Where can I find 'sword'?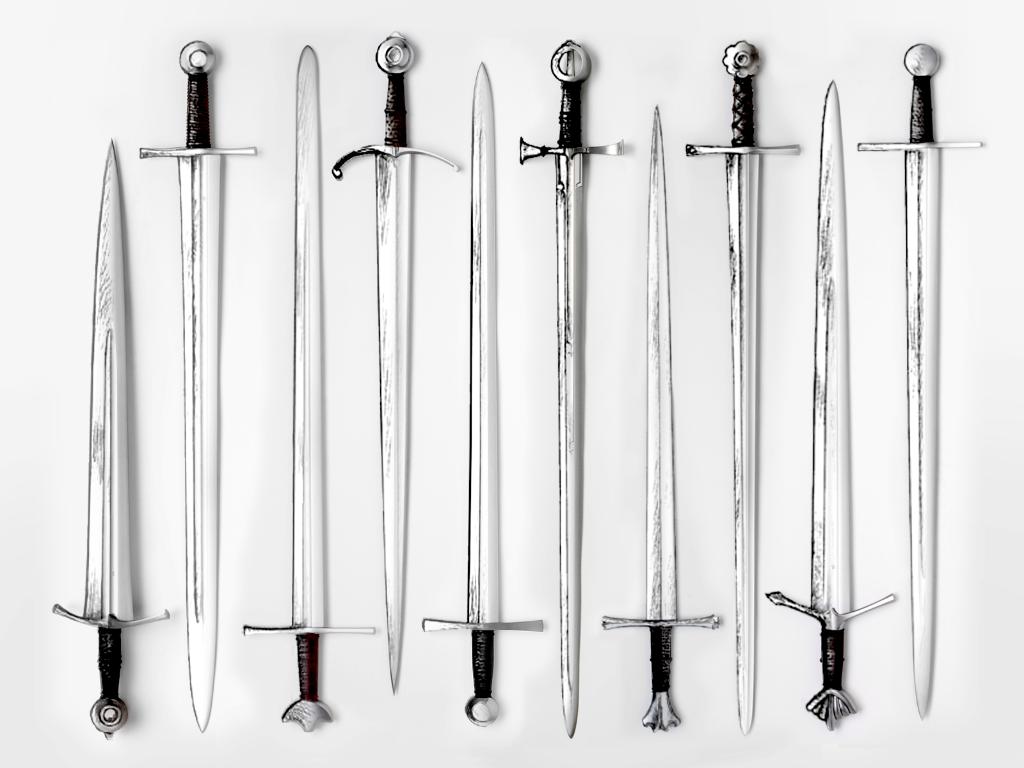
You can find it at {"left": 50, "top": 140, "right": 166, "bottom": 743}.
